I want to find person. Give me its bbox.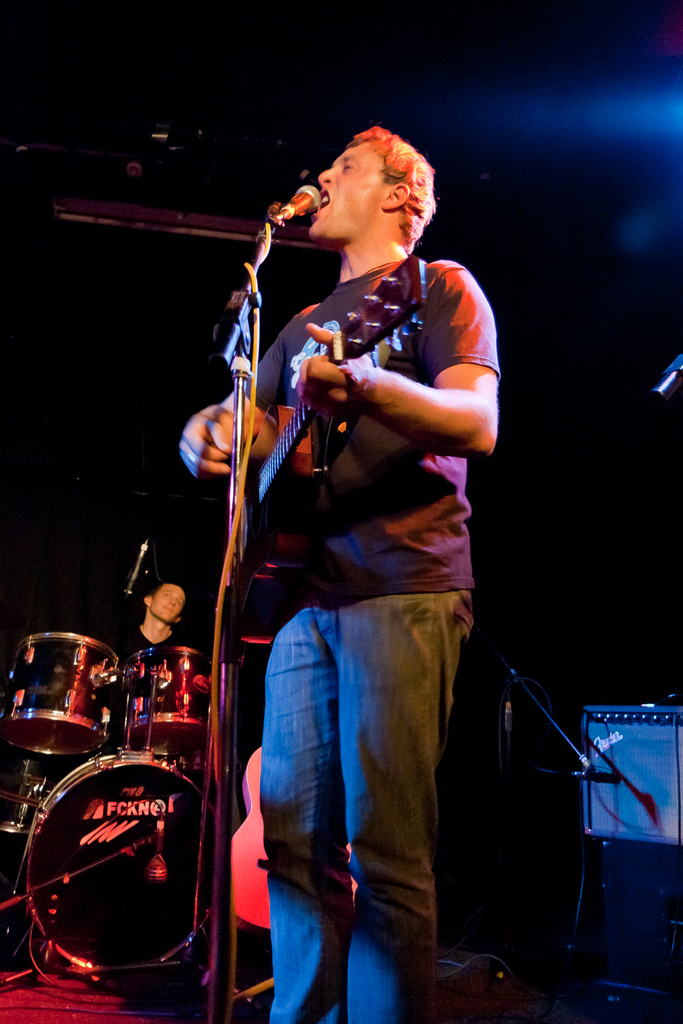
bbox=(175, 120, 494, 1023).
